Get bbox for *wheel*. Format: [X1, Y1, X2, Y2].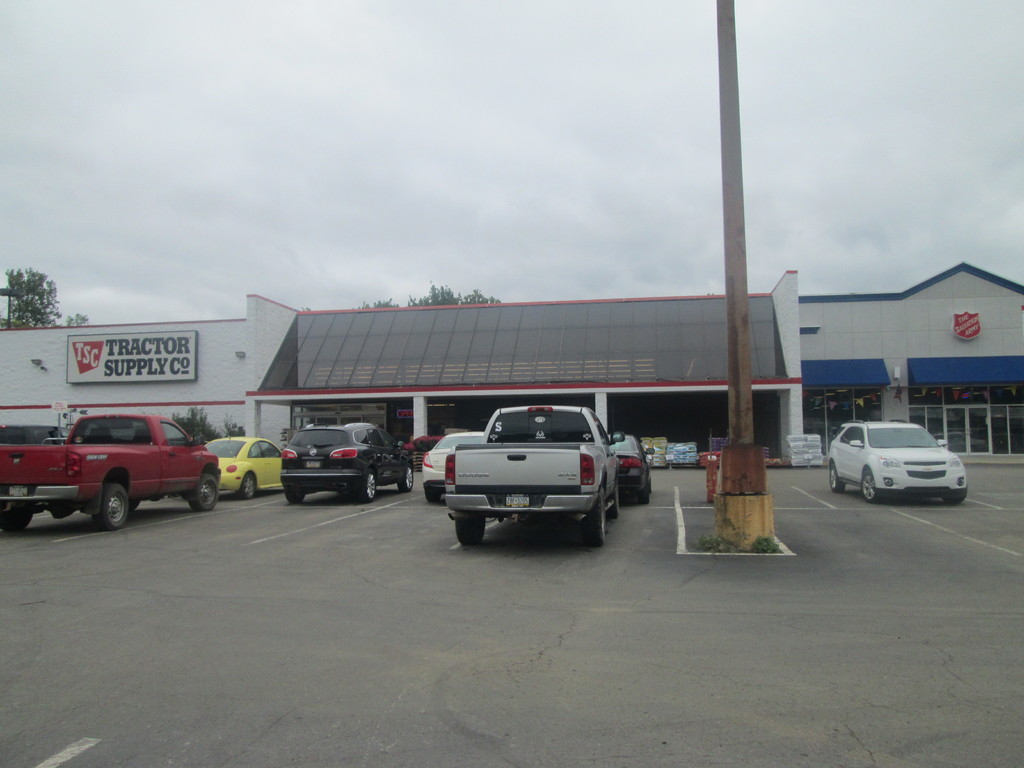
[425, 490, 442, 500].
